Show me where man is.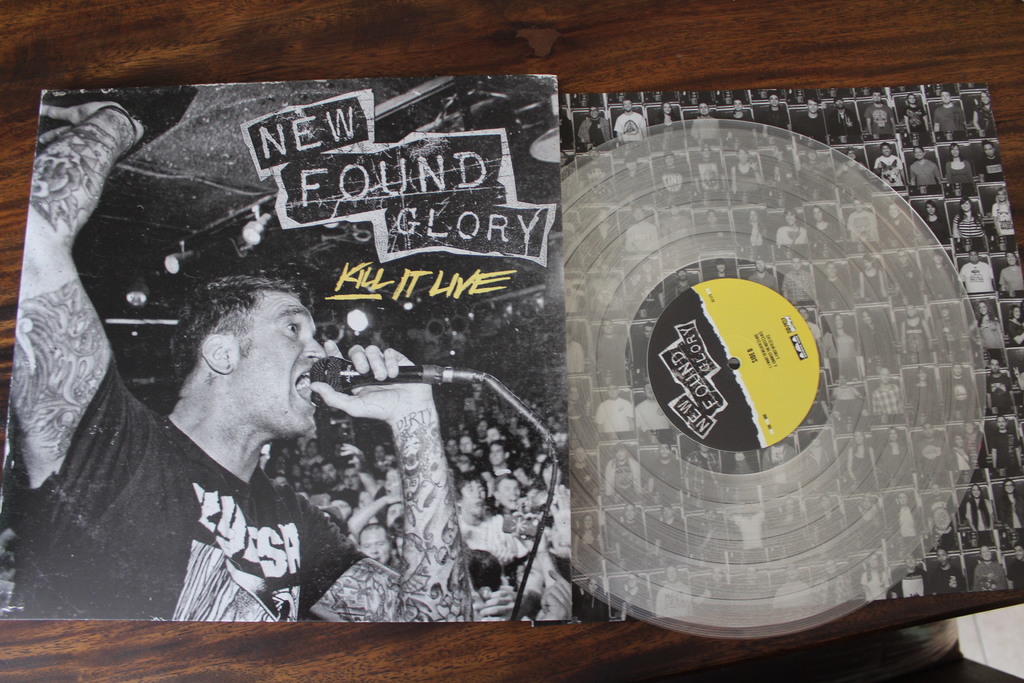
man is at pyautogui.locateOnScreen(575, 109, 614, 149).
